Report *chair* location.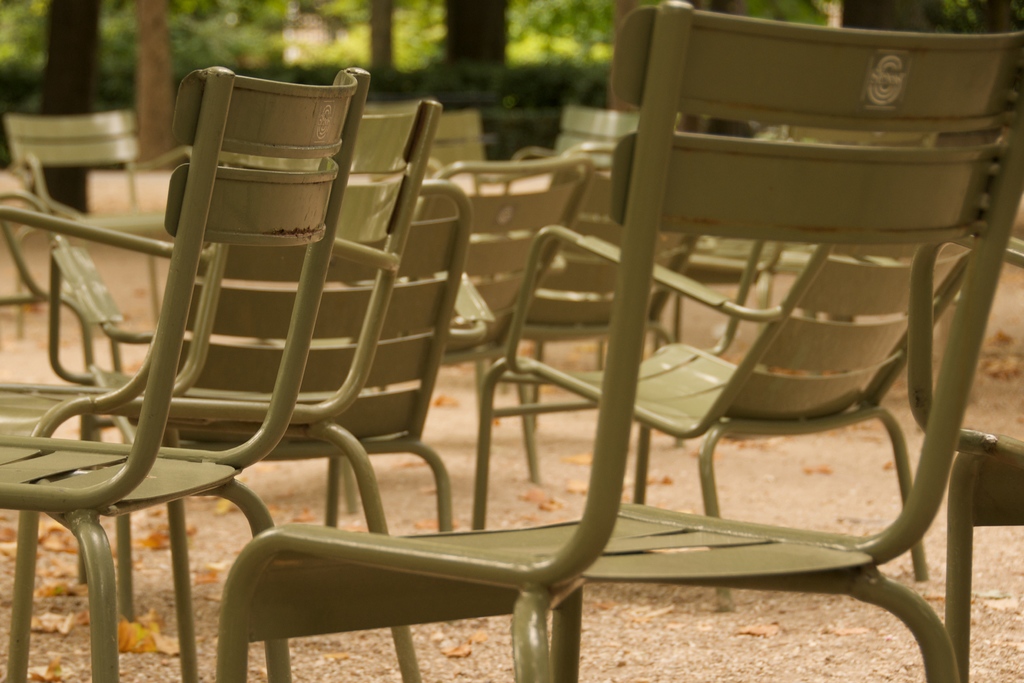
Report: 422, 110, 509, 199.
